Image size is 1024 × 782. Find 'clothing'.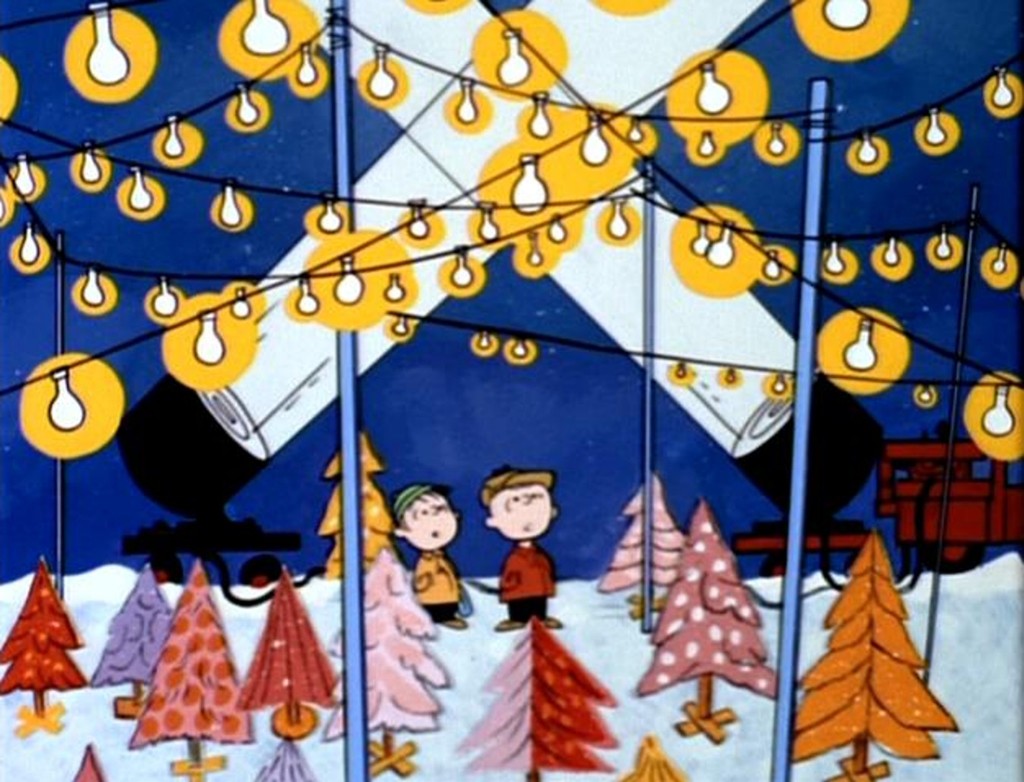
bbox=[495, 540, 556, 592].
